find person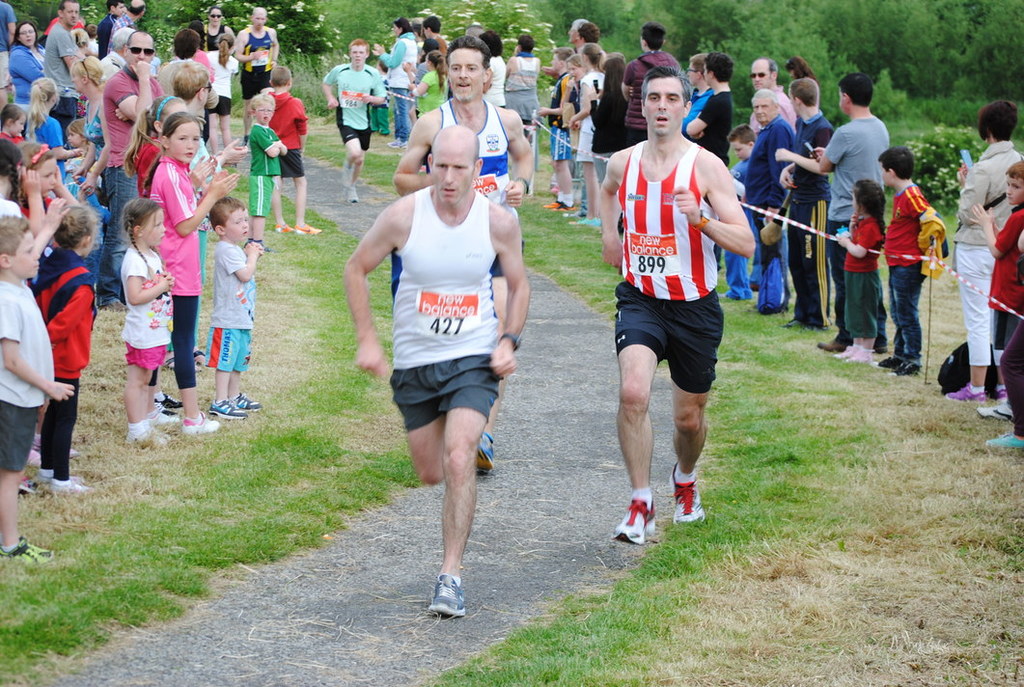
[left=498, top=33, right=544, bottom=164]
